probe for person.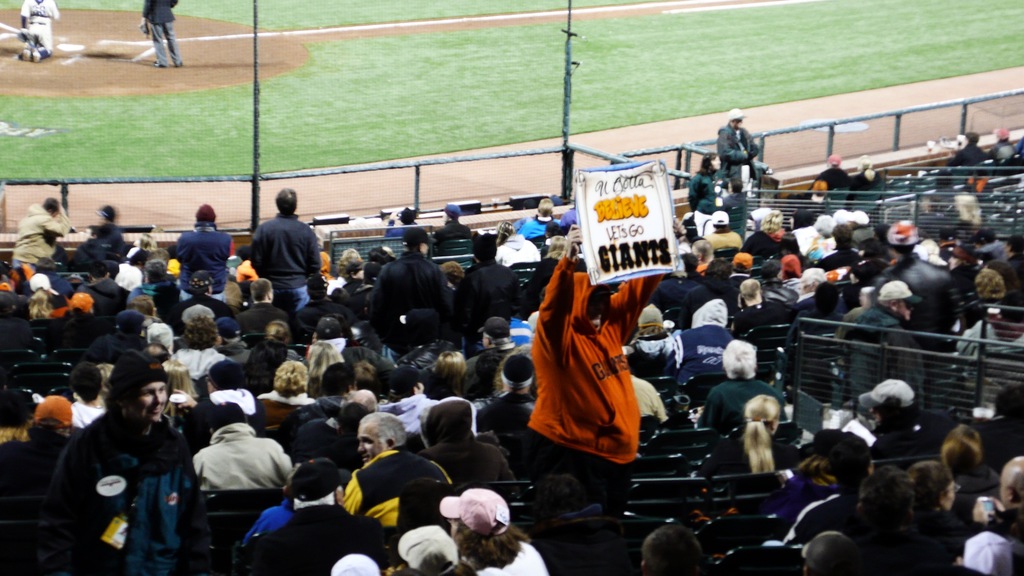
Probe result: x1=984 y1=122 x2=1018 y2=171.
